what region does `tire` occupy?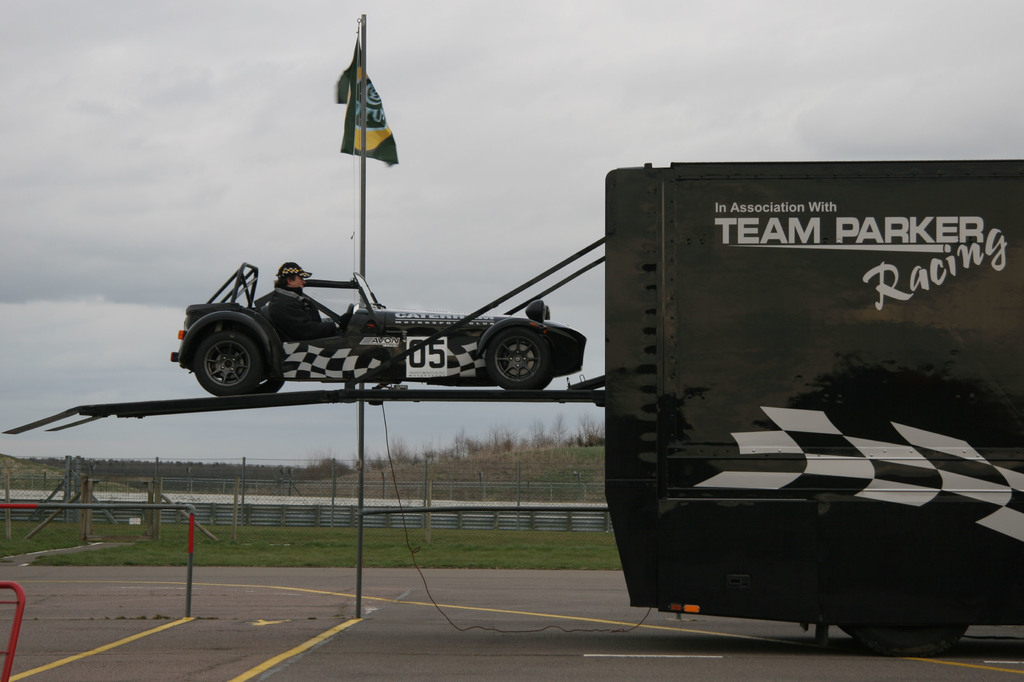
836:619:964:653.
